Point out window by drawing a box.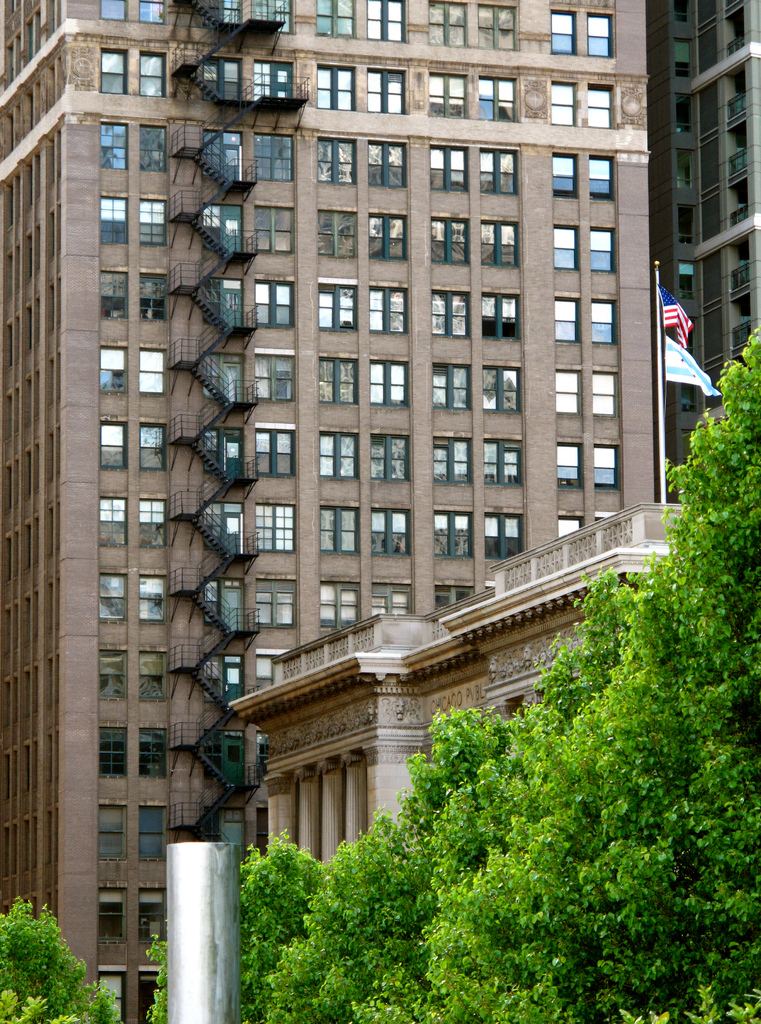
<box>197,429,296,478</box>.
